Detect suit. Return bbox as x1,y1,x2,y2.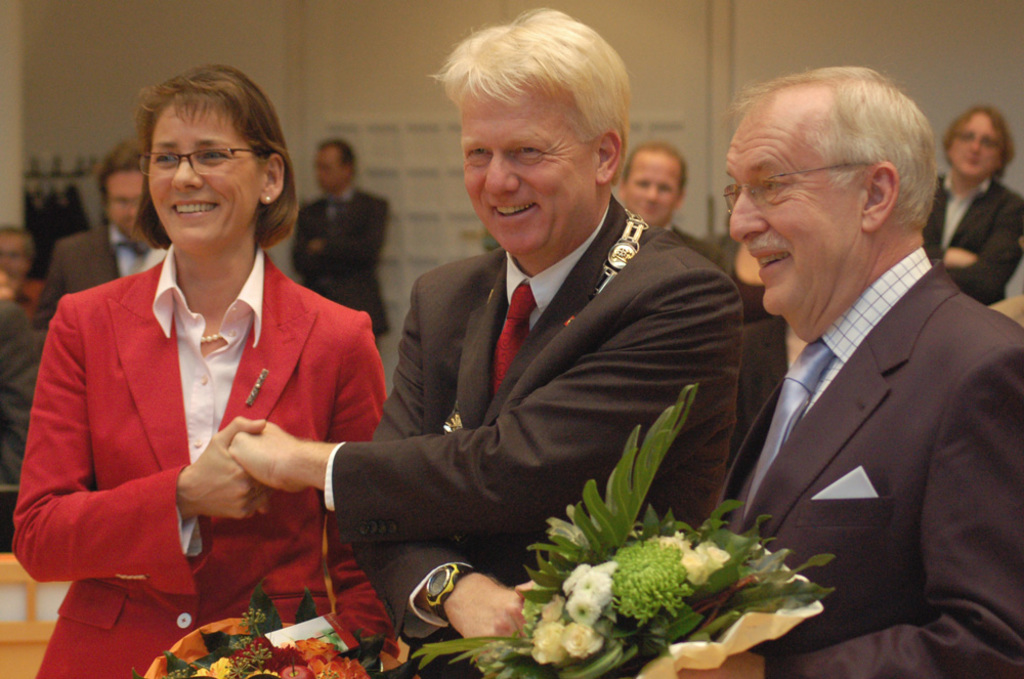
699,129,1020,640.
